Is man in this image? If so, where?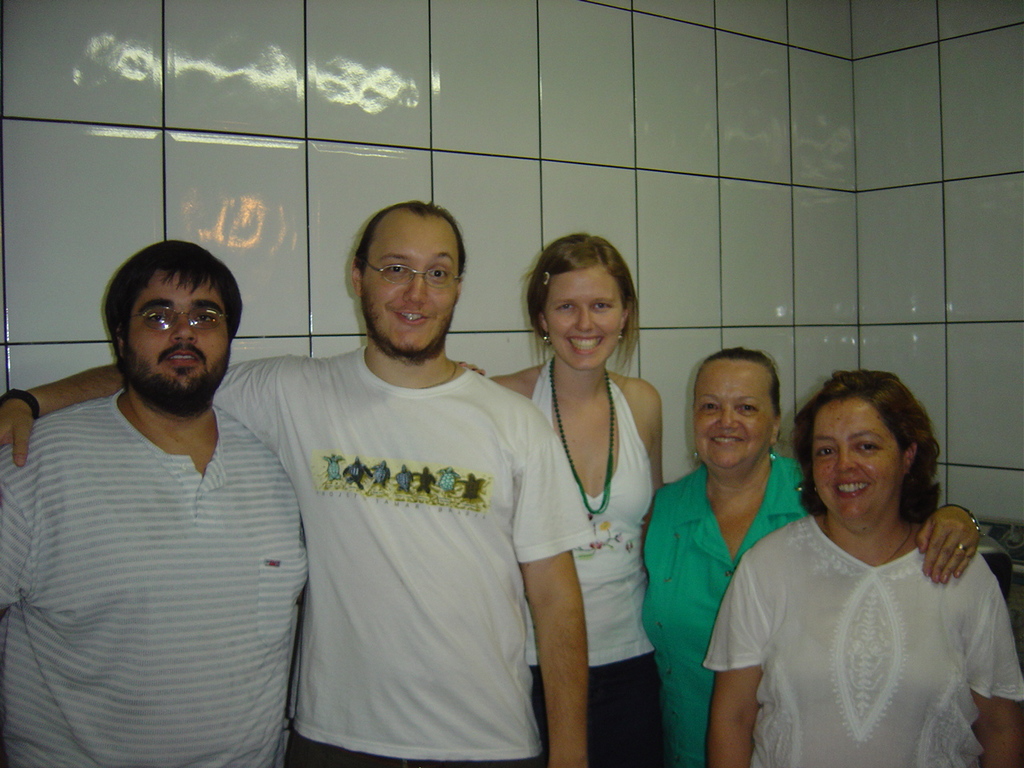
Yes, at locate(0, 201, 586, 767).
